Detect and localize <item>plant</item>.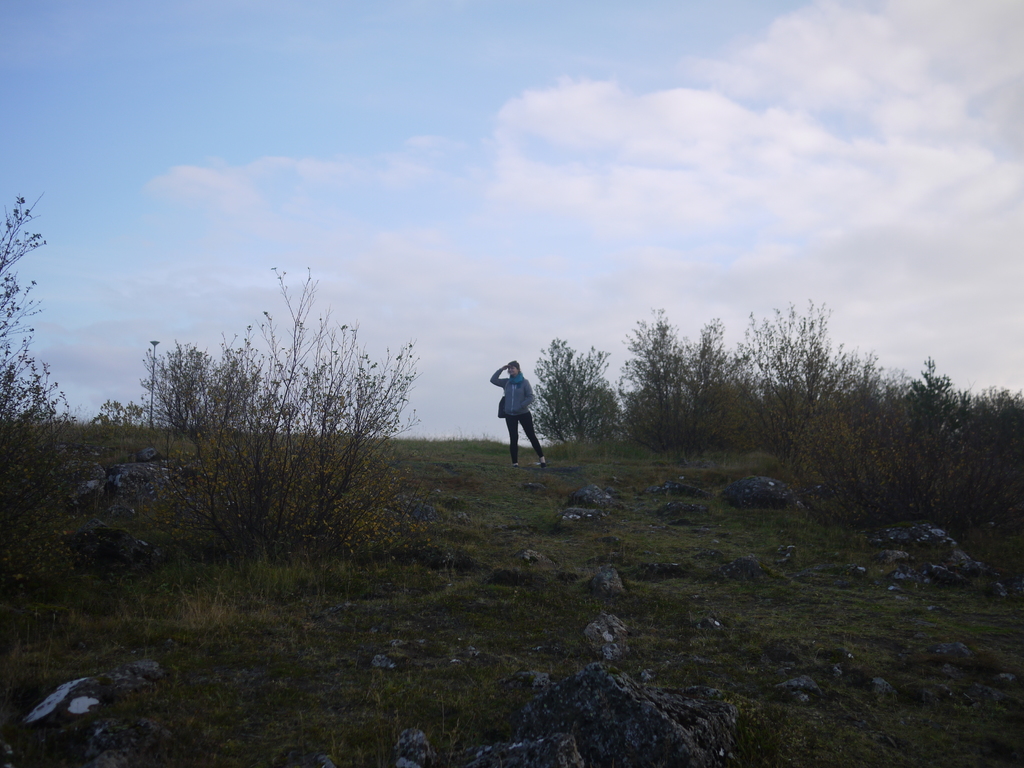
Localized at 95,260,417,537.
